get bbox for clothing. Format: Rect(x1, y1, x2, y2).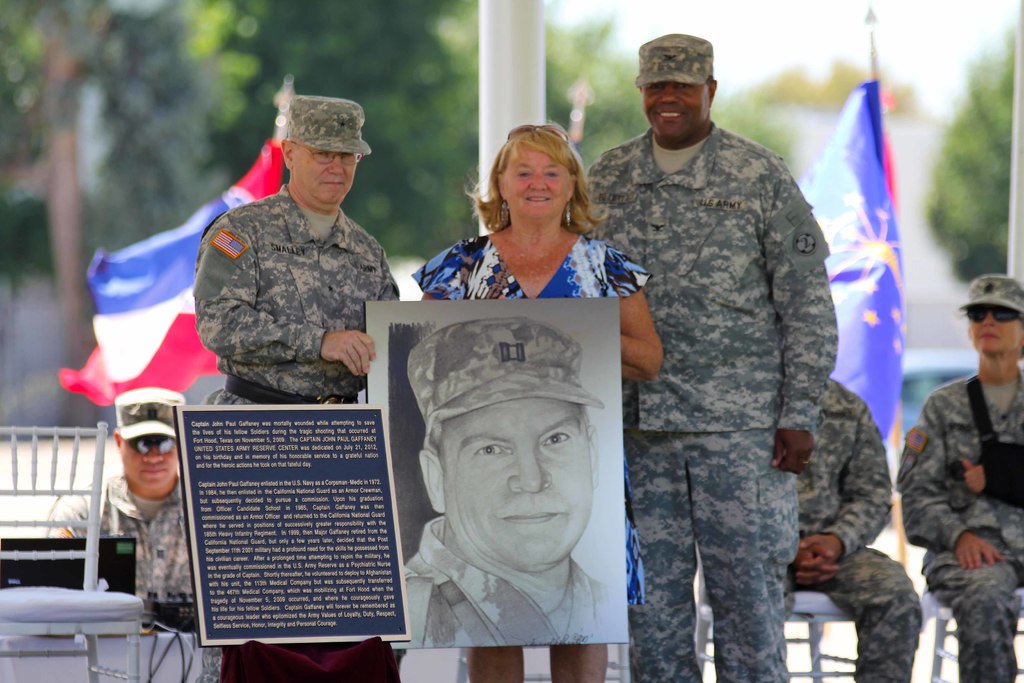
Rect(47, 472, 241, 682).
